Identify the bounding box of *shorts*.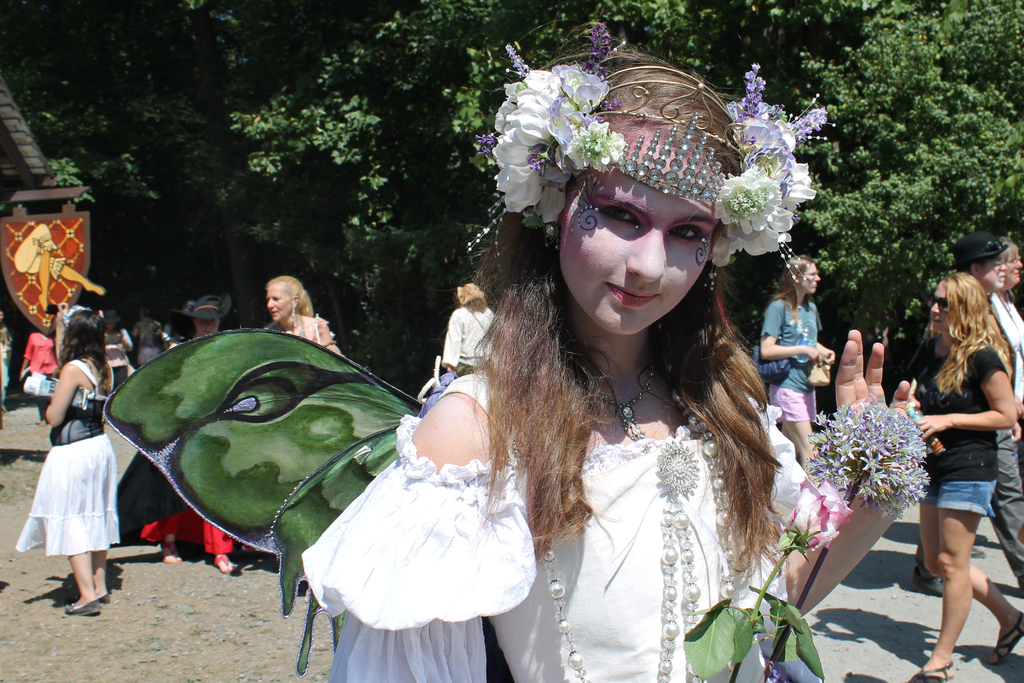
region(917, 482, 996, 518).
